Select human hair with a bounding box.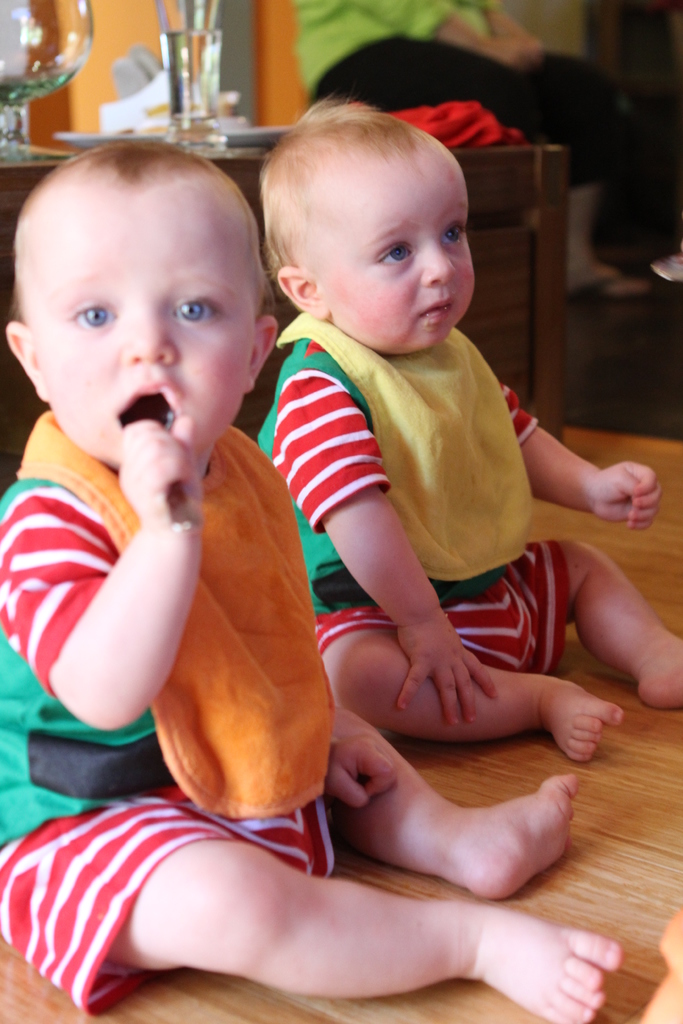
l=0, t=132, r=278, b=311.
